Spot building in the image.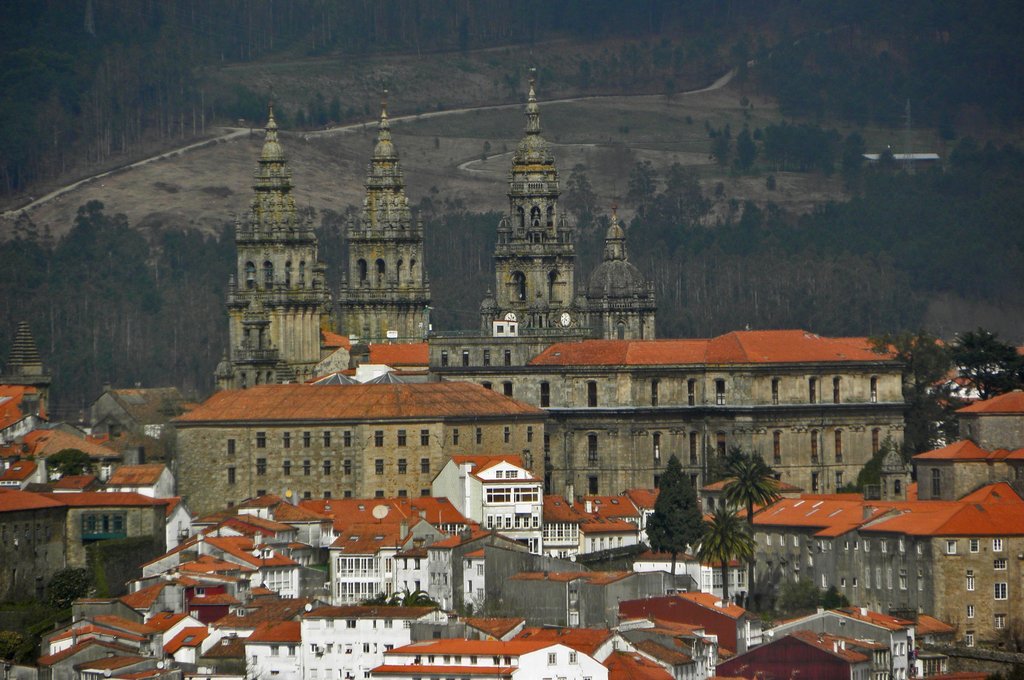
building found at locate(719, 633, 886, 679).
